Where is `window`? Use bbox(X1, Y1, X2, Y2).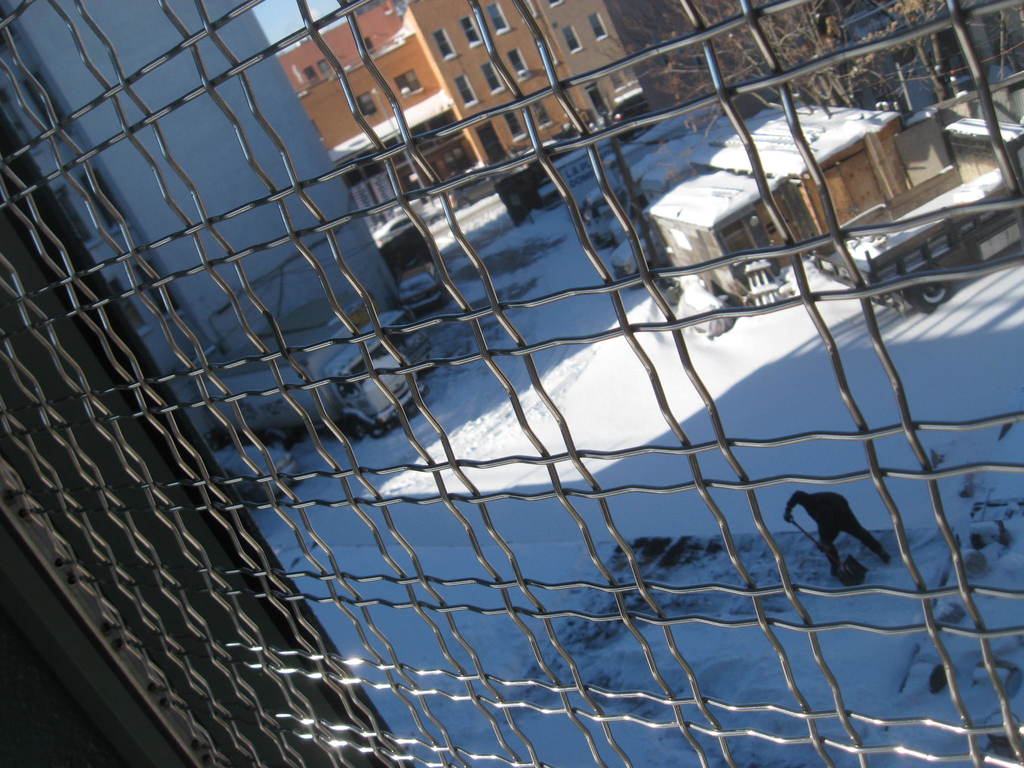
bbox(483, 60, 501, 95).
